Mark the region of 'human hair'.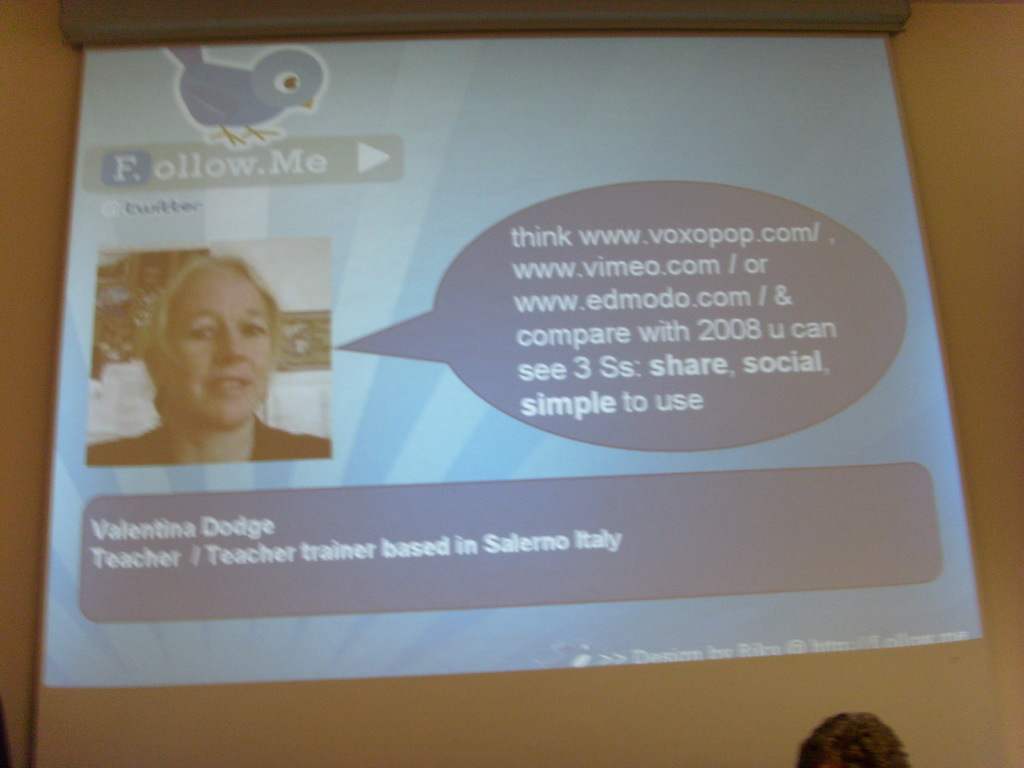
Region: x1=145, y1=255, x2=262, y2=387.
